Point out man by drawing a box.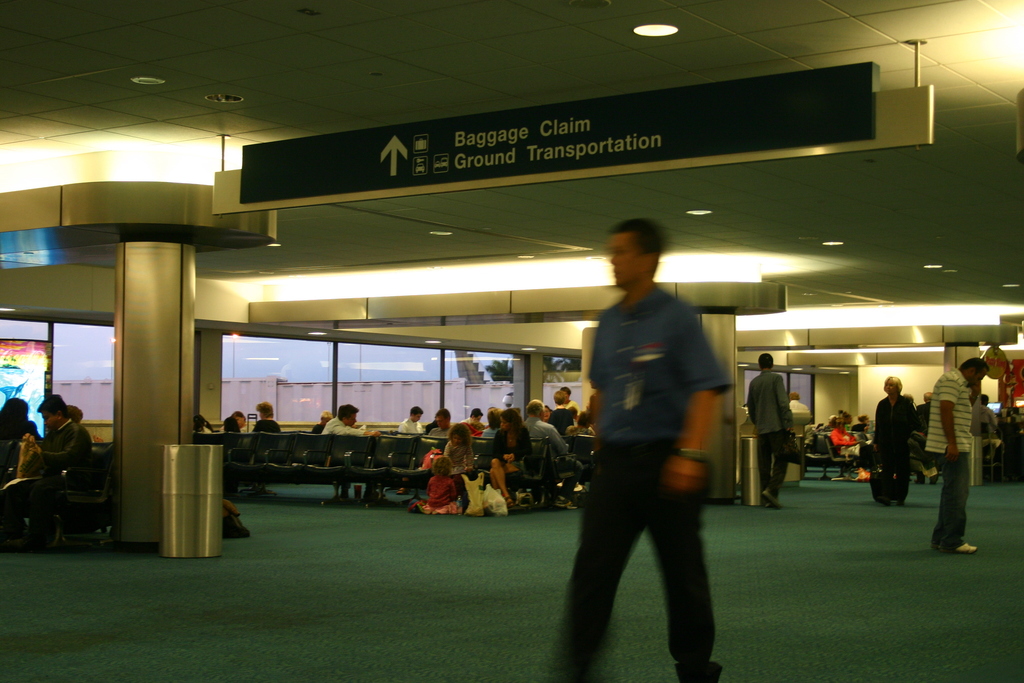
select_region(559, 217, 744, 674).
